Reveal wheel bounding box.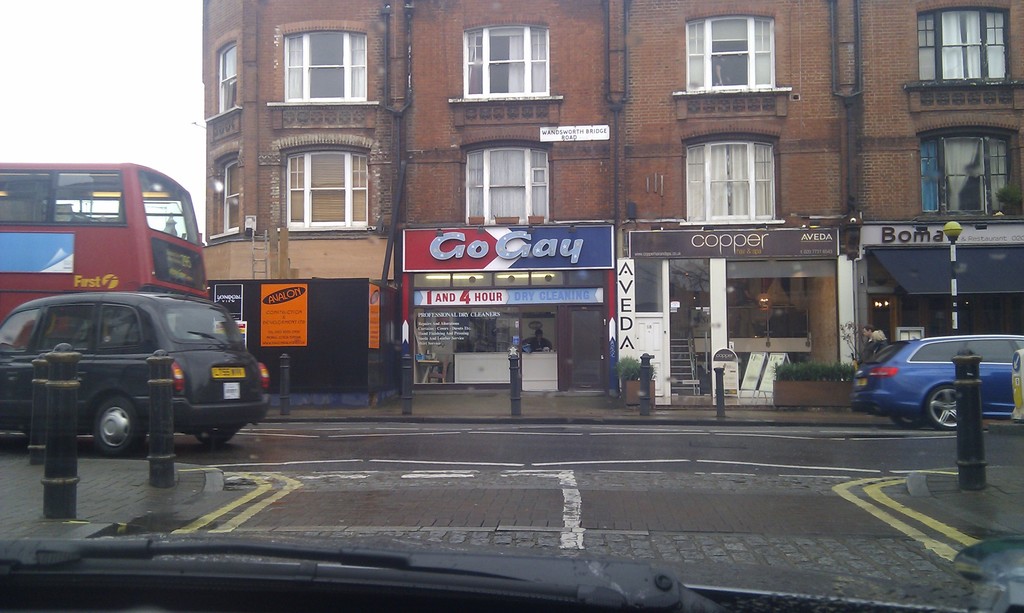
Revealed: x1=88, y1=389, x2=145, y2=449.
